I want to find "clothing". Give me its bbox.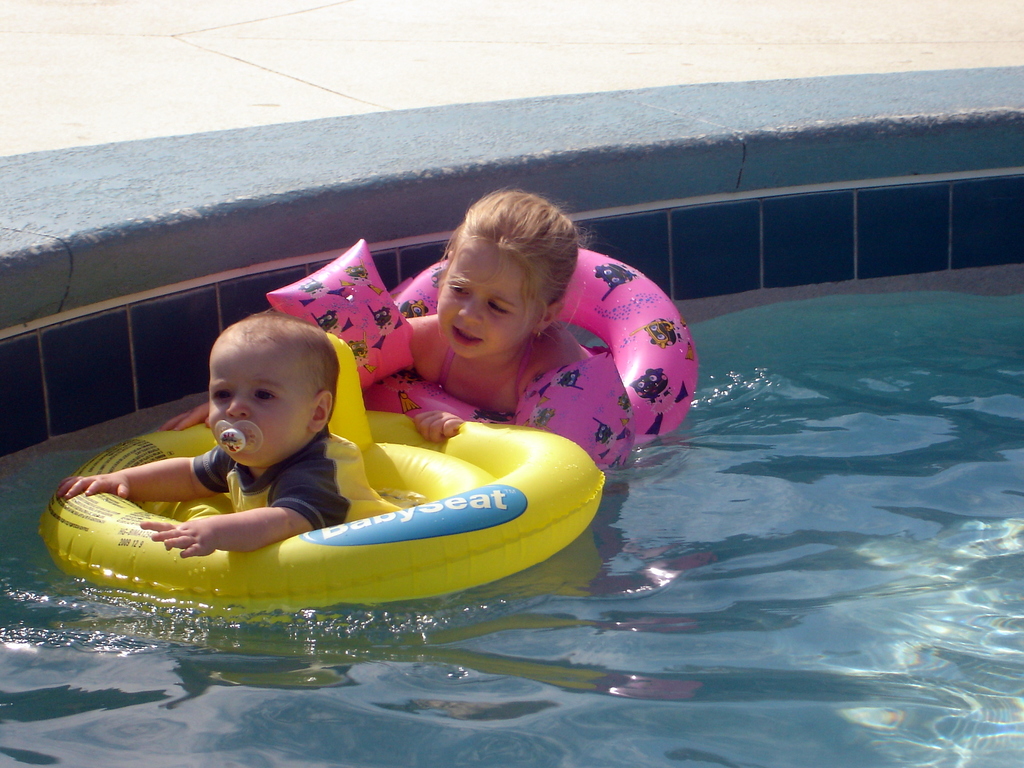
pyautogui.locateOnScreen(437, 328, 546, 418).
